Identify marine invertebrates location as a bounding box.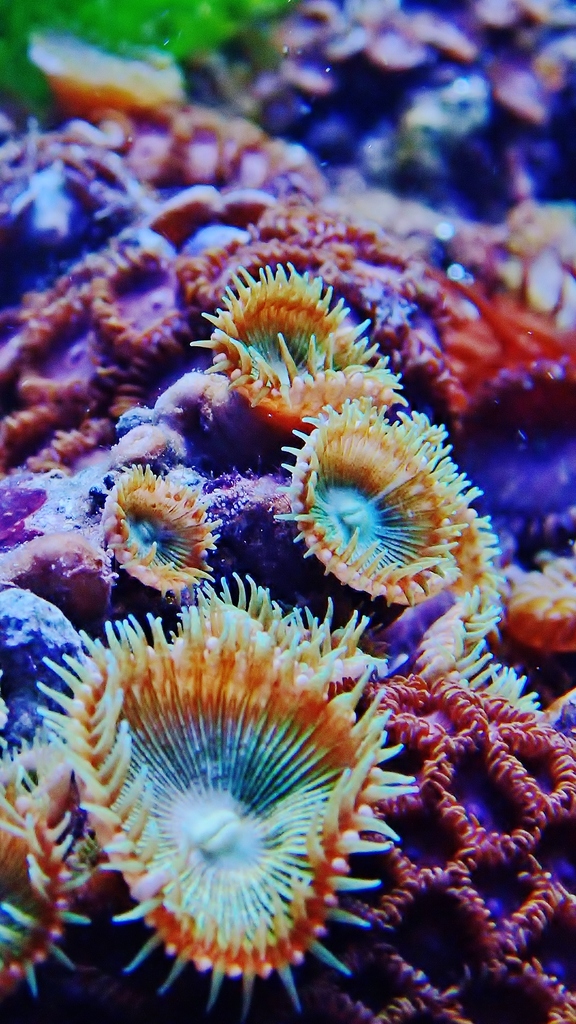
pyautogui.locateOnScreen(8, 287, 133, 422).
